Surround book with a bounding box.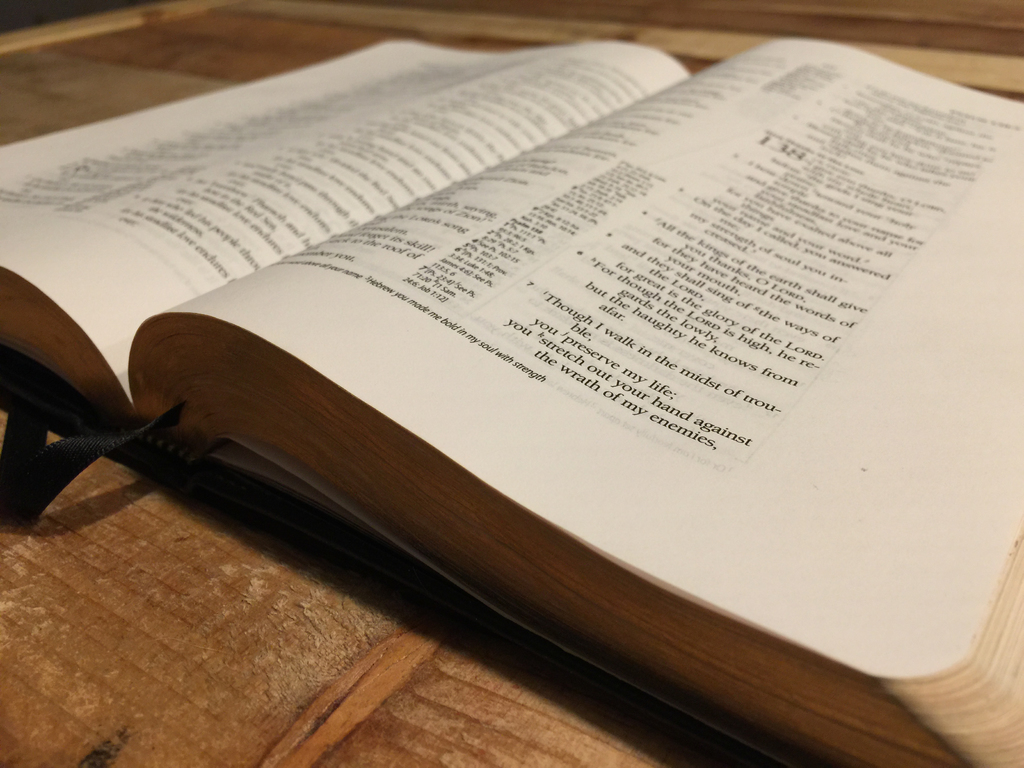
{"x1": 8, "y1": 43, "x2": 1003, "y2": 714}.
